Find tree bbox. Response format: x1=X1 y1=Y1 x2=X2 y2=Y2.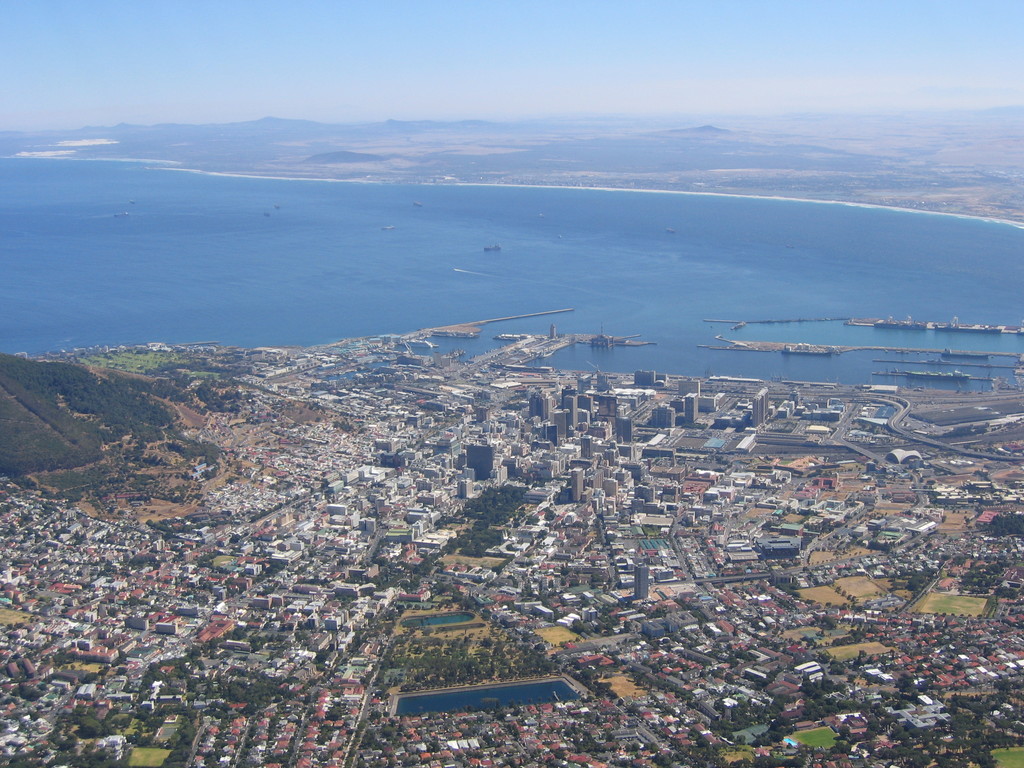
x1=31 y1=710 x2=44 y2=722.
